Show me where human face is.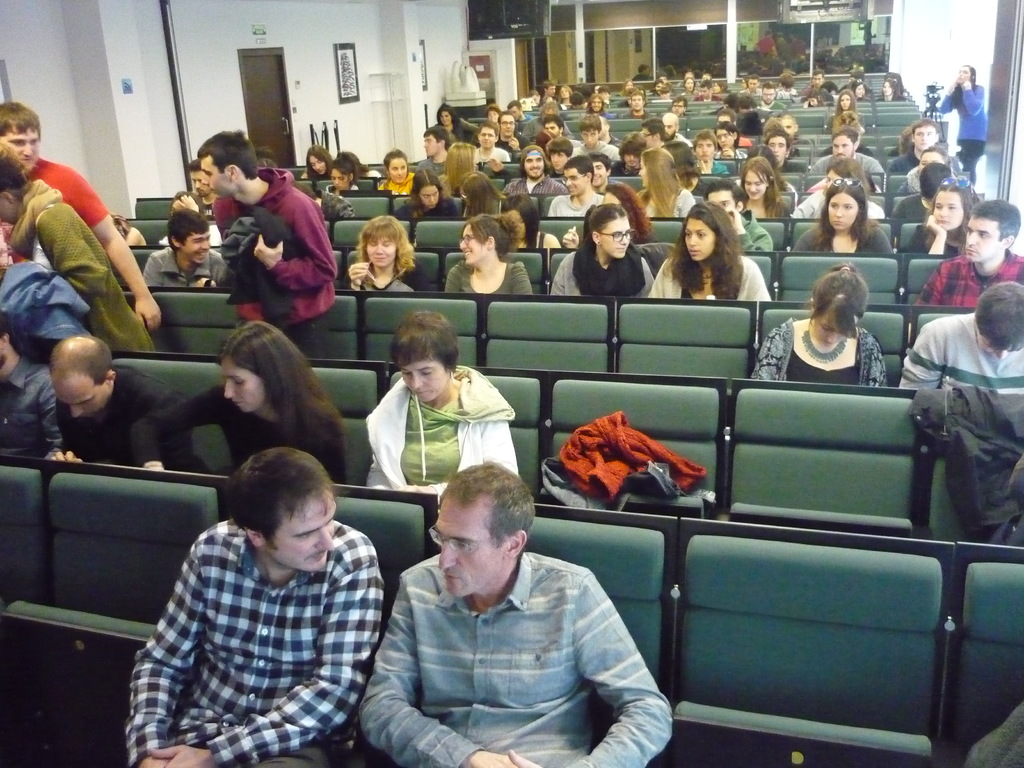
human face is at box(460, 226, 486, 264).
